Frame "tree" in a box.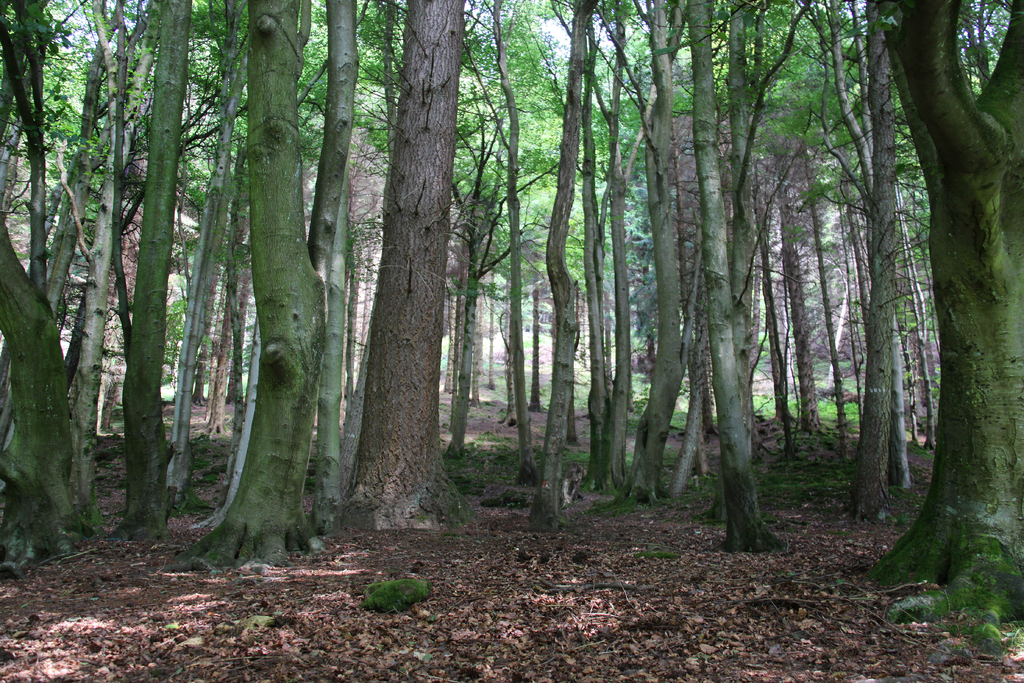
detection(344, 0, 478, 523).
